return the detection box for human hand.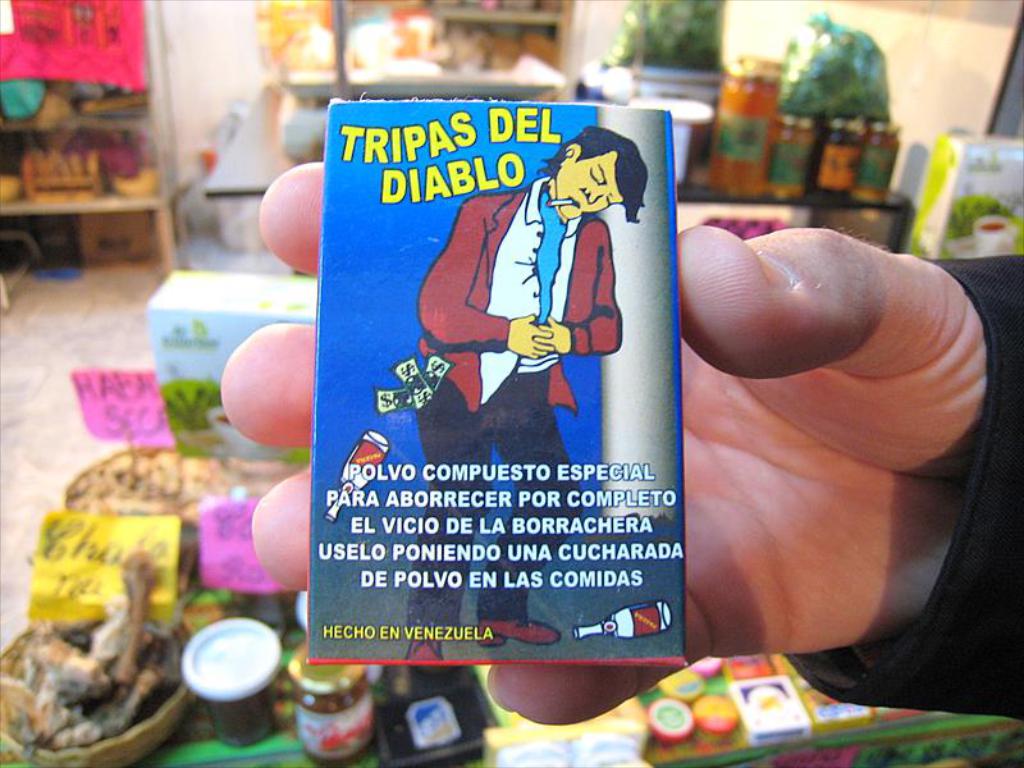
bbox(541, 317, 575, 356).
